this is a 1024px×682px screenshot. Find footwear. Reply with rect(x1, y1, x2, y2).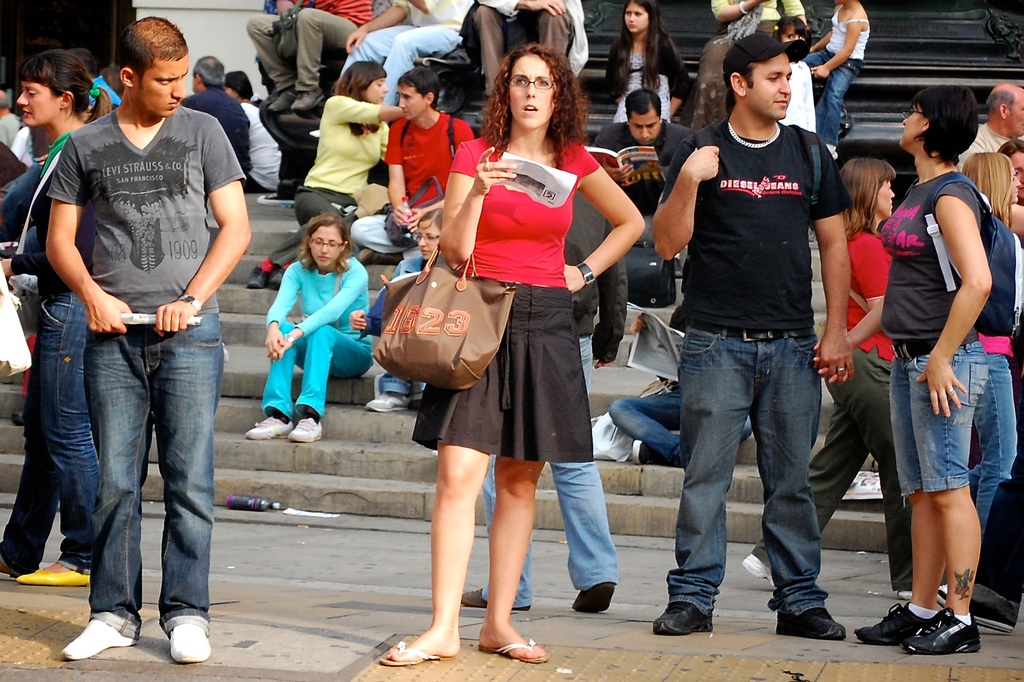
rect(365, 390, 411, 412).
